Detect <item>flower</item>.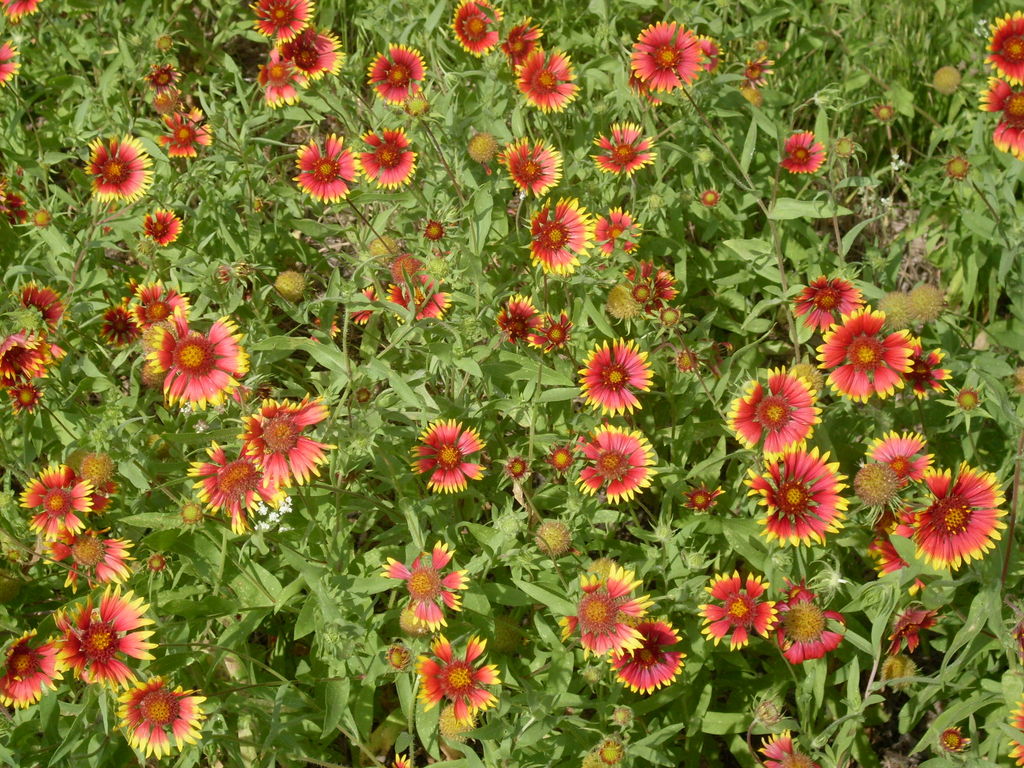
Detected at (773, 574, 849, 663).
